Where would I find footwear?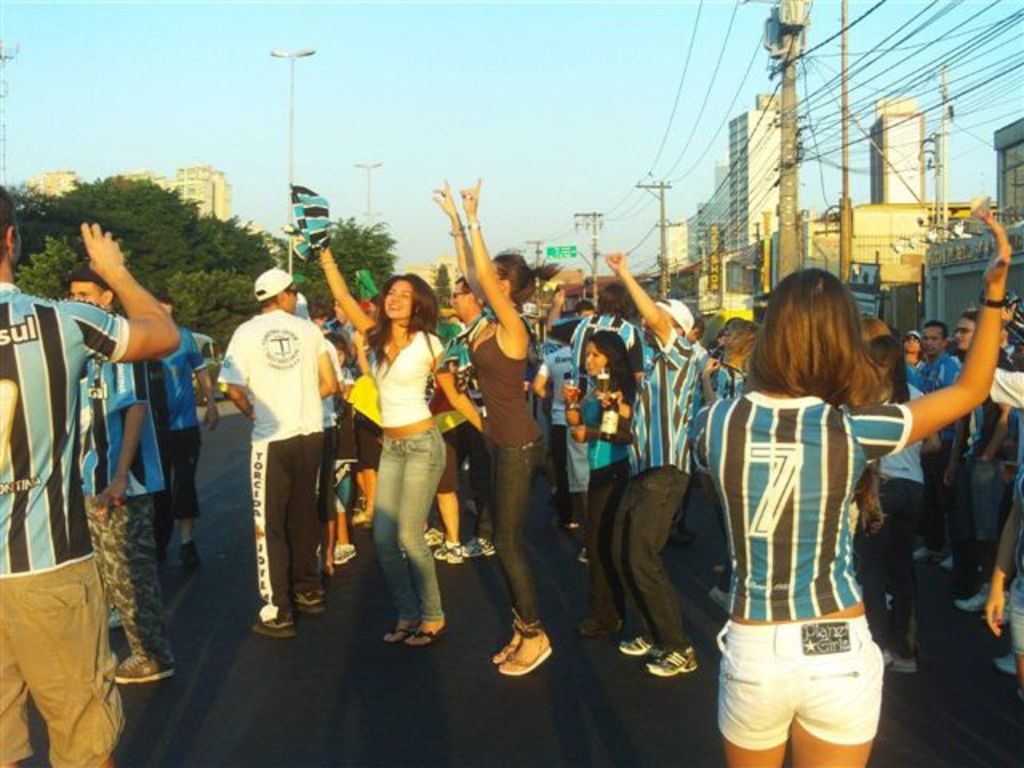
At detection(422, 525, 446, 546).
